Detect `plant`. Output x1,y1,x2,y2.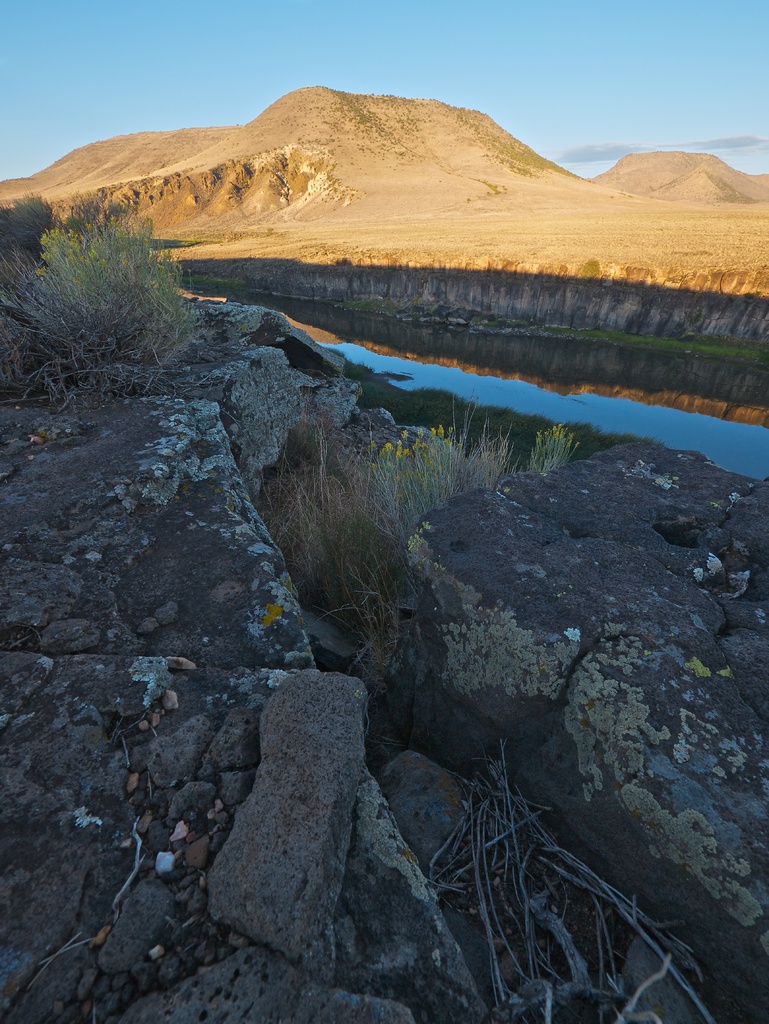
1,192,191,373.
